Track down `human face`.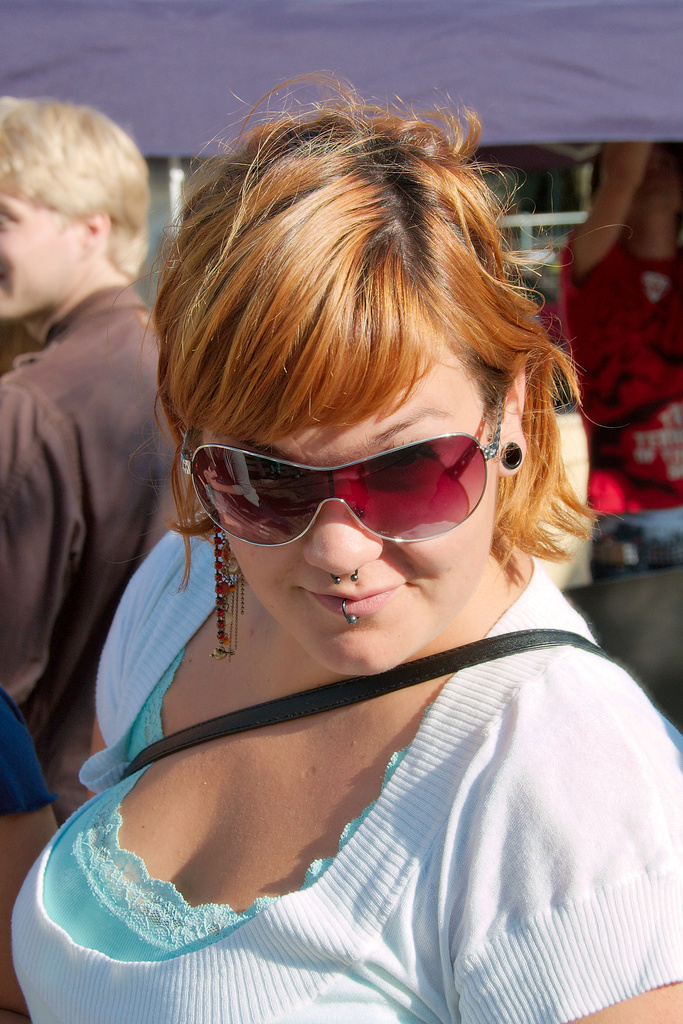
Tracked to x1=0 y1=175 x2=87 y2=321.
